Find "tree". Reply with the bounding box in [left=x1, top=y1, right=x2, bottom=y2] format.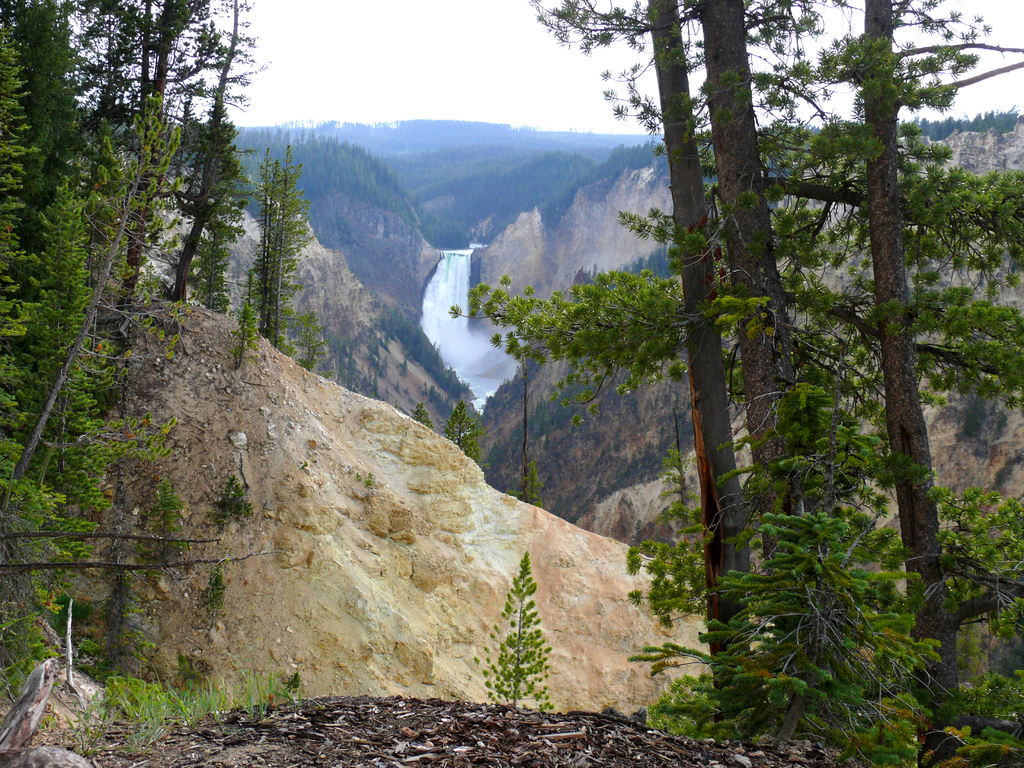
[left=655, top=0, right=1023, bottom=767].
